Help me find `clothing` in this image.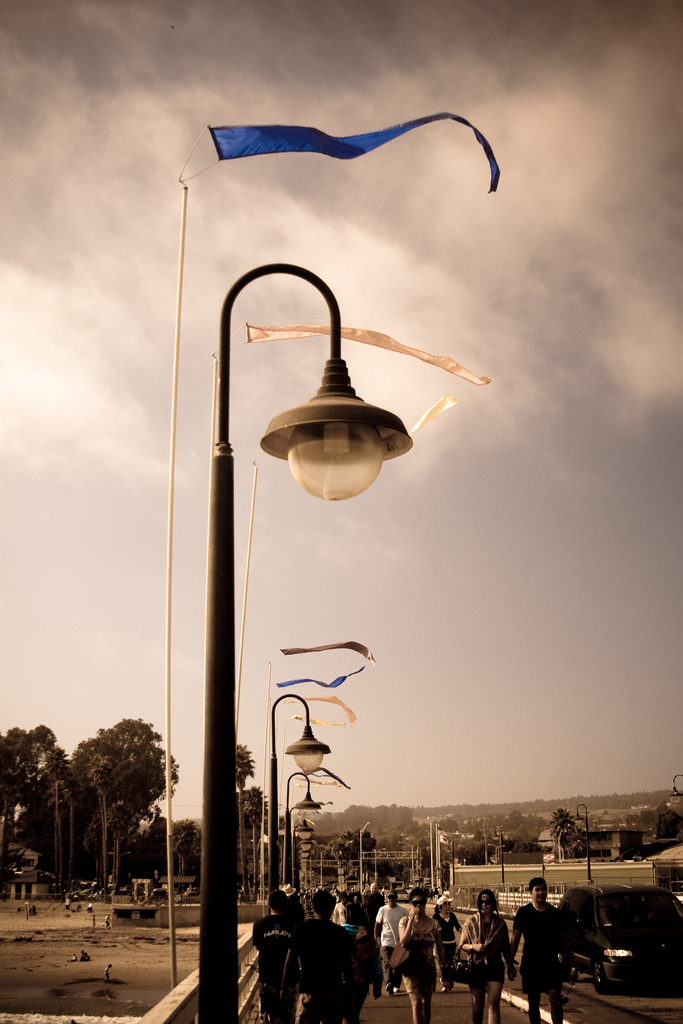
Found it: rect(381, 898, 413, 993).
